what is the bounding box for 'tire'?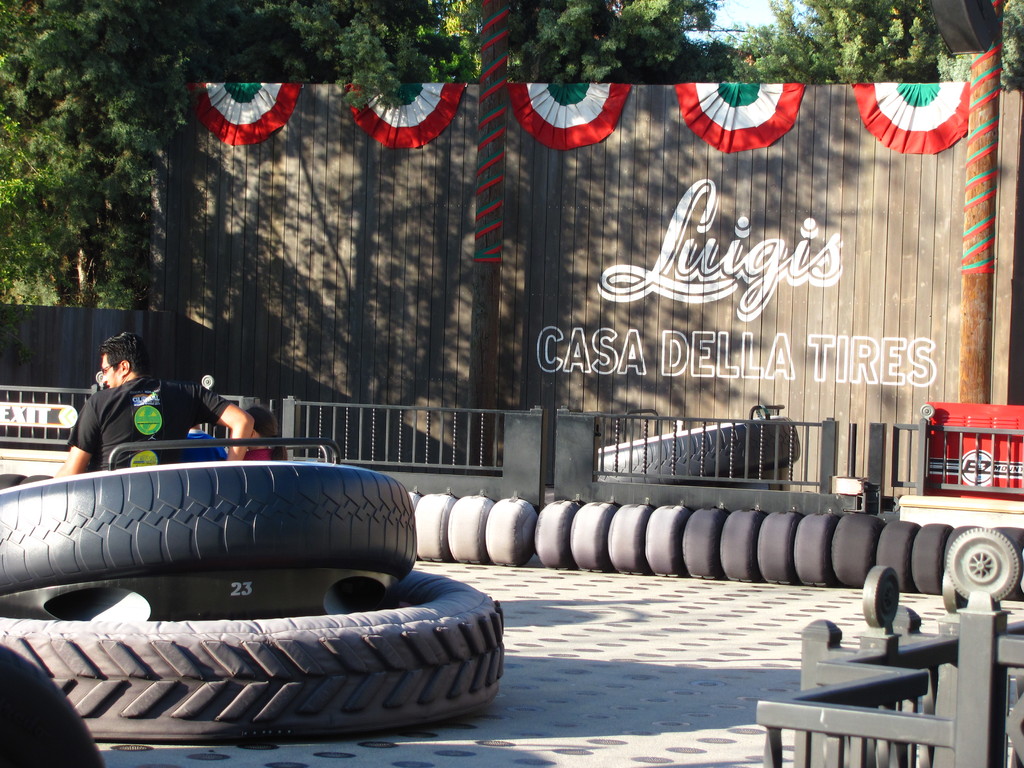
region(0, 463, 412, 620).
